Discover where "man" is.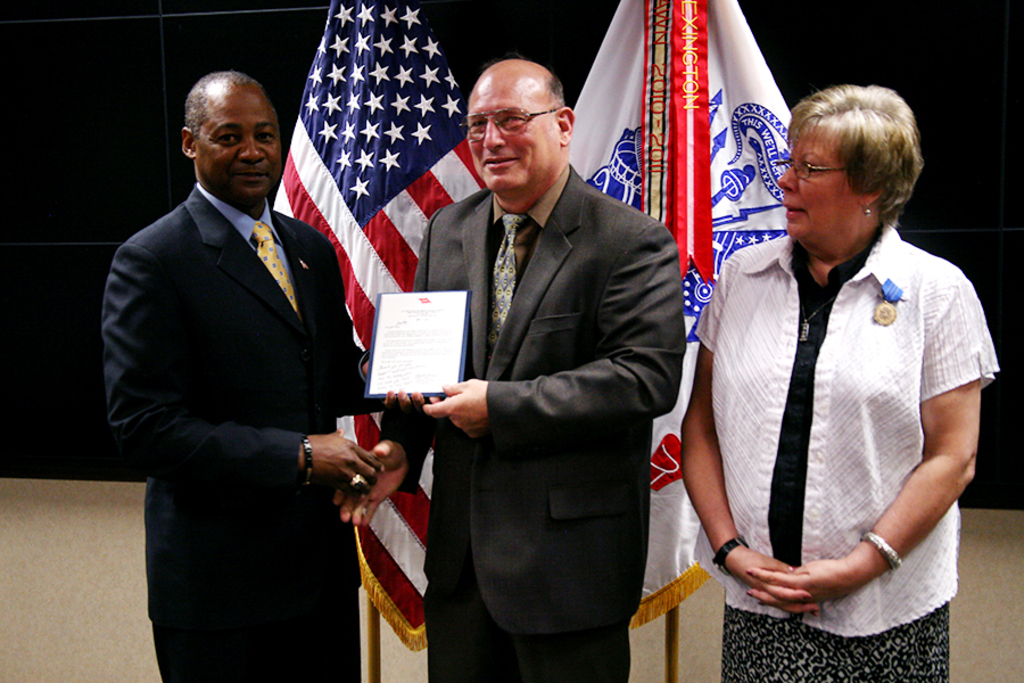
Discovered at (x1=338, y1=54, x2=686, y2=682).
